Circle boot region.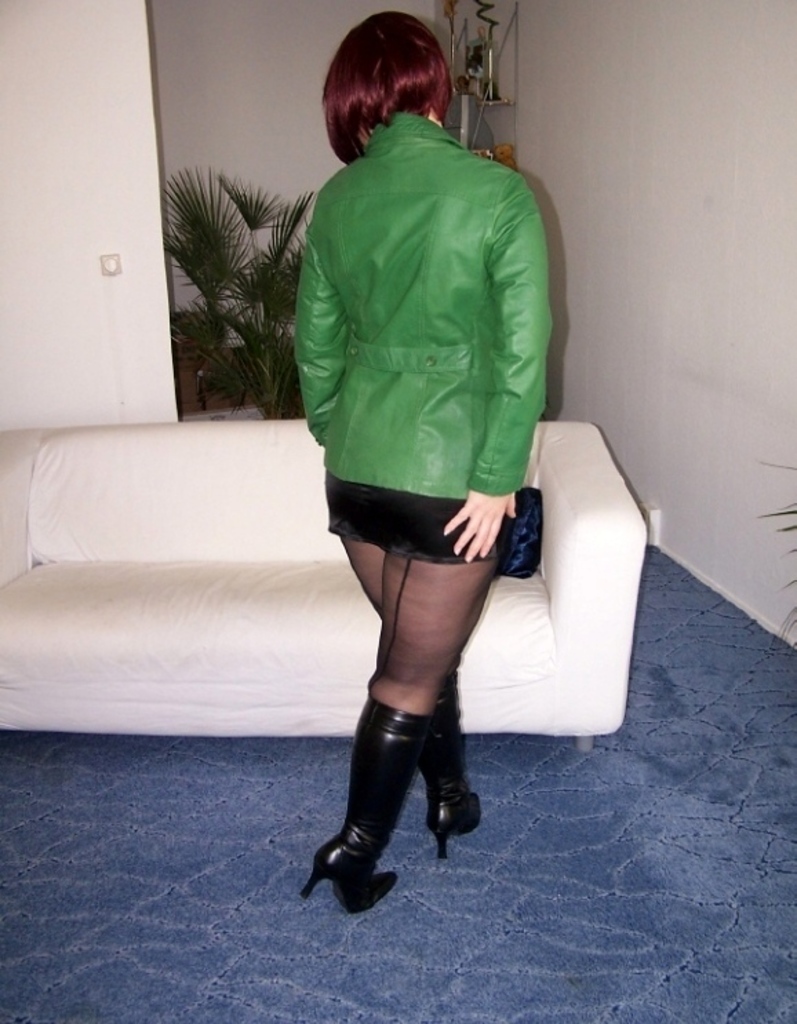
Region: region(301, 697, 427, 917).
